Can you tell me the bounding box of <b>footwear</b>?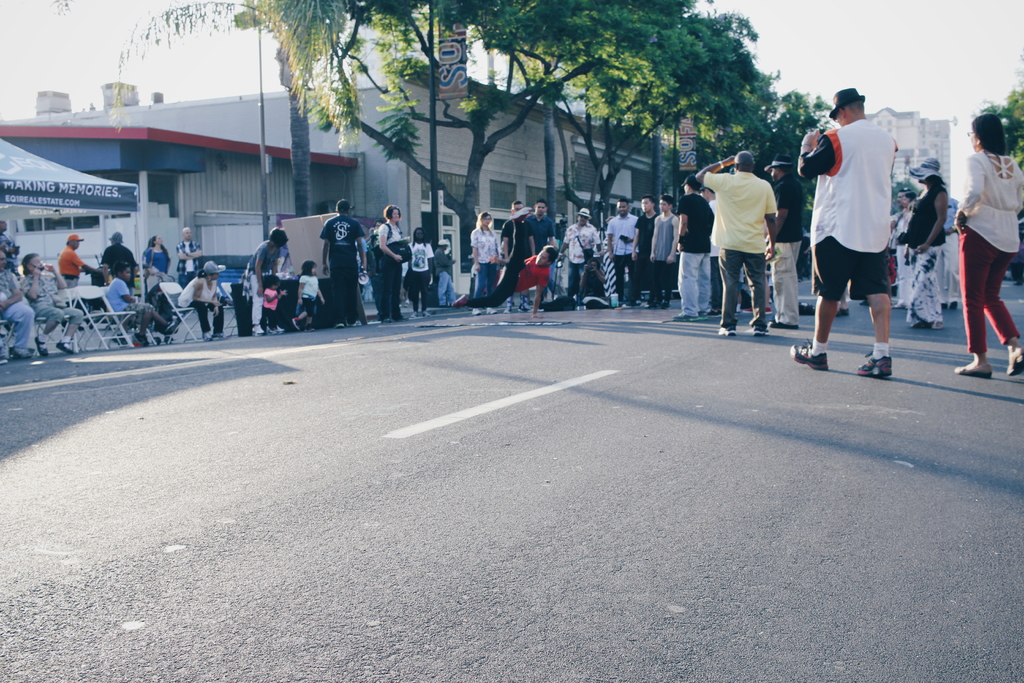
Rect(854, 355, 896, 381).
